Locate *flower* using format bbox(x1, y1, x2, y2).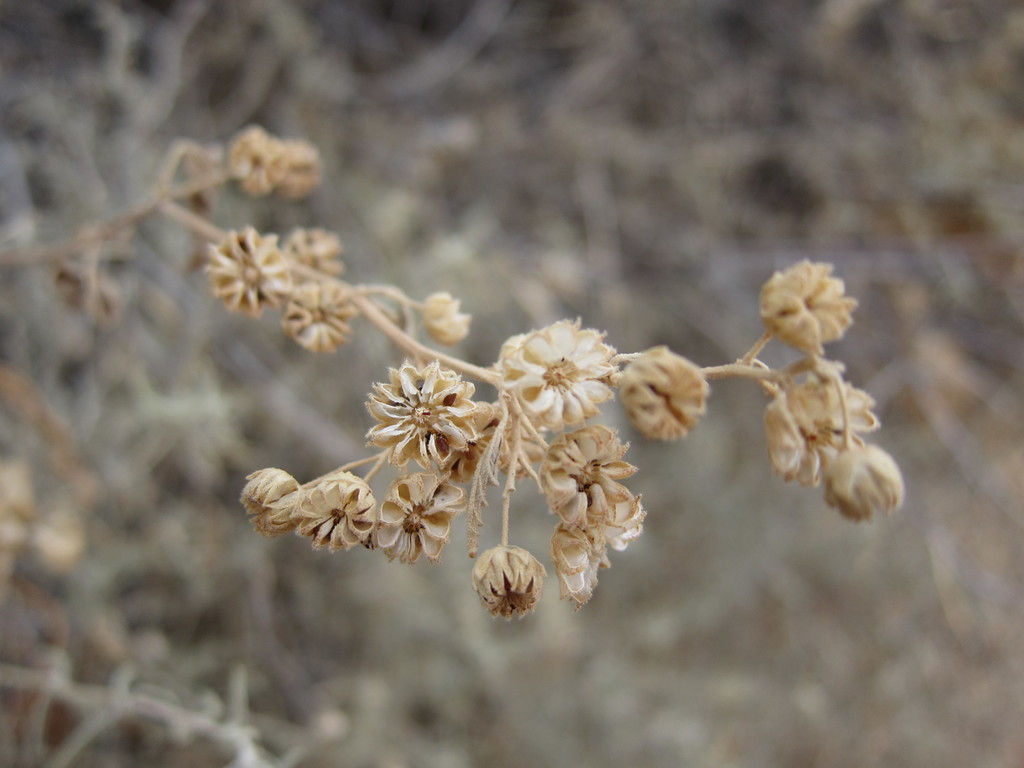
bbox(764, 373, 886, 491).
